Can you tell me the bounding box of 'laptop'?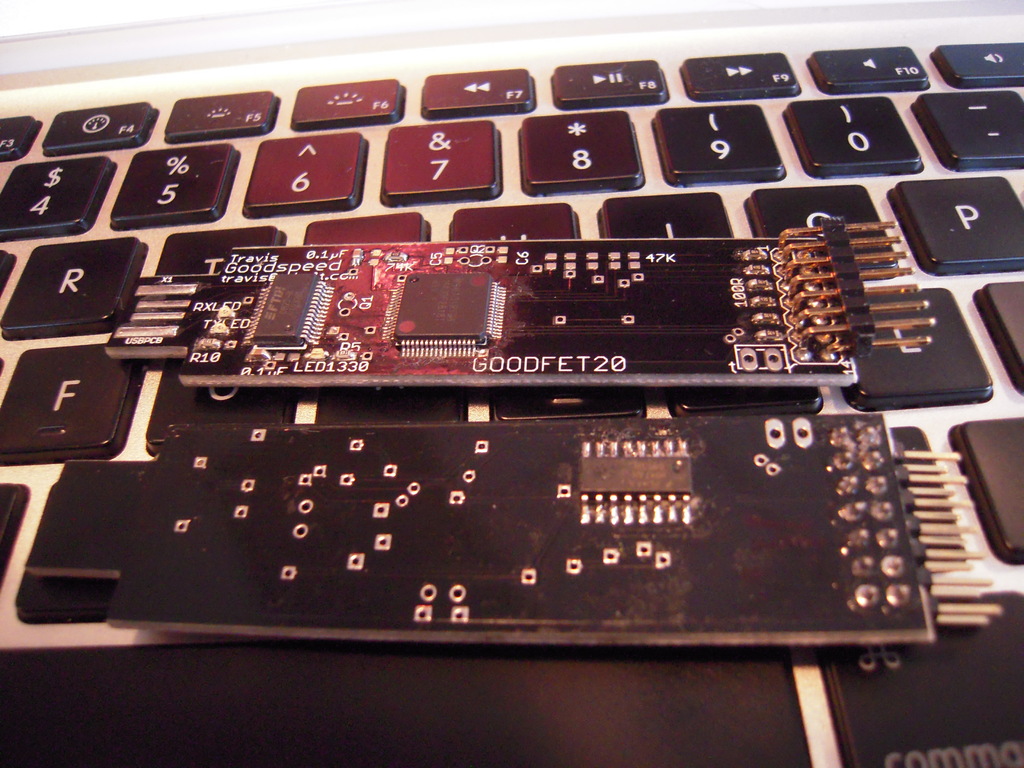
{"left": 0, "top": 0, "right": 1023, "bottom": 767}.
